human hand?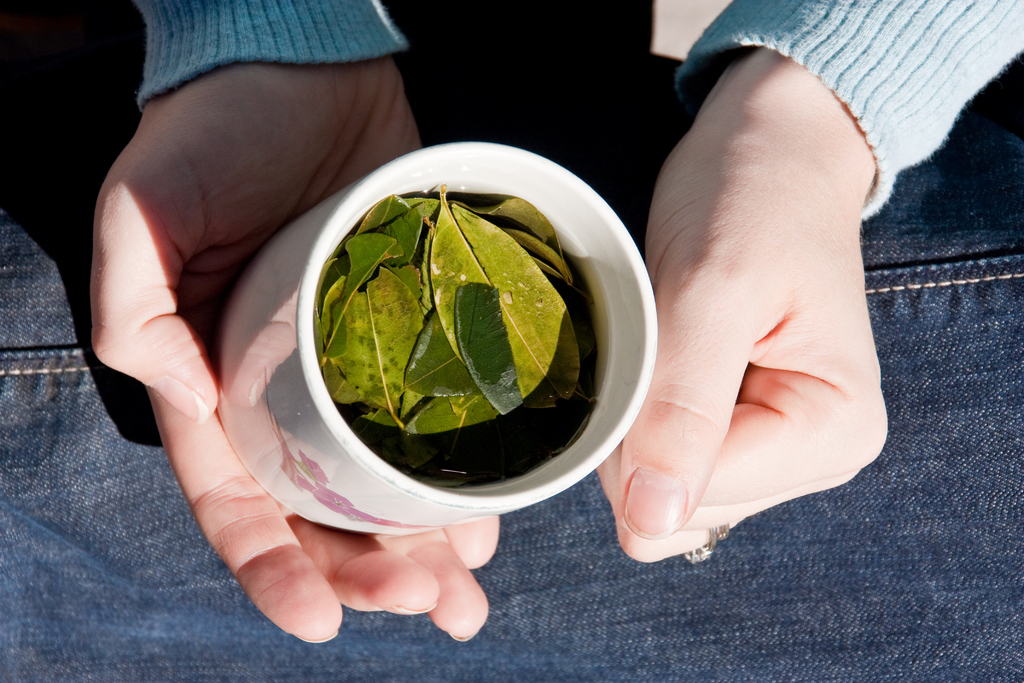
locate(632, 29, 912, 598)
